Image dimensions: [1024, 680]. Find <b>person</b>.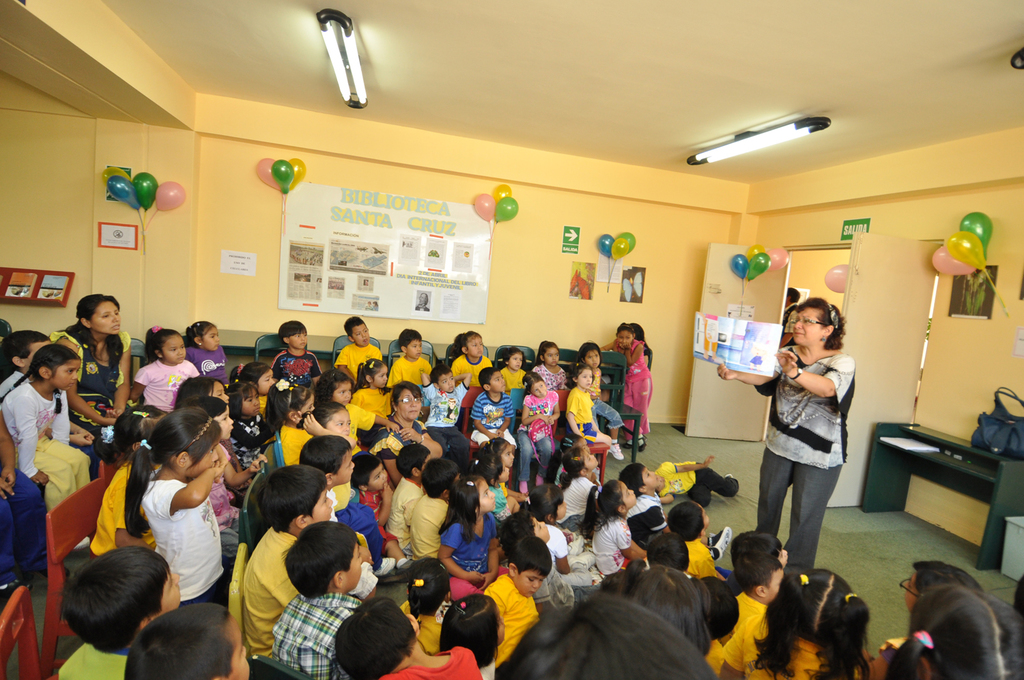
(199, 391, 252, 554).
